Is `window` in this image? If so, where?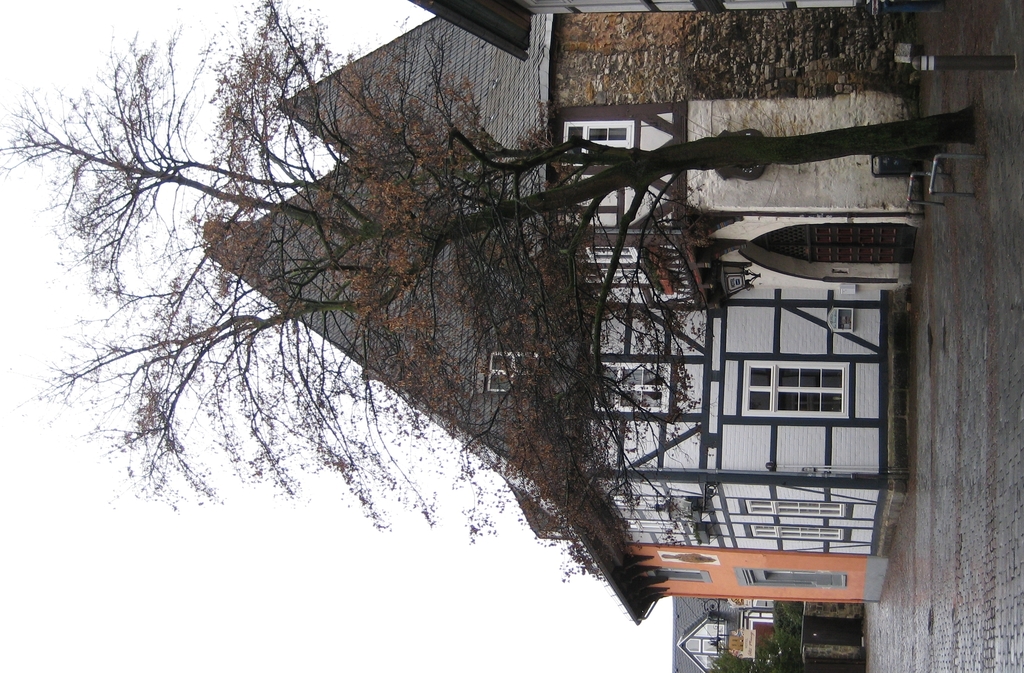
Yes, at crop(557, 115, 632, 168).
